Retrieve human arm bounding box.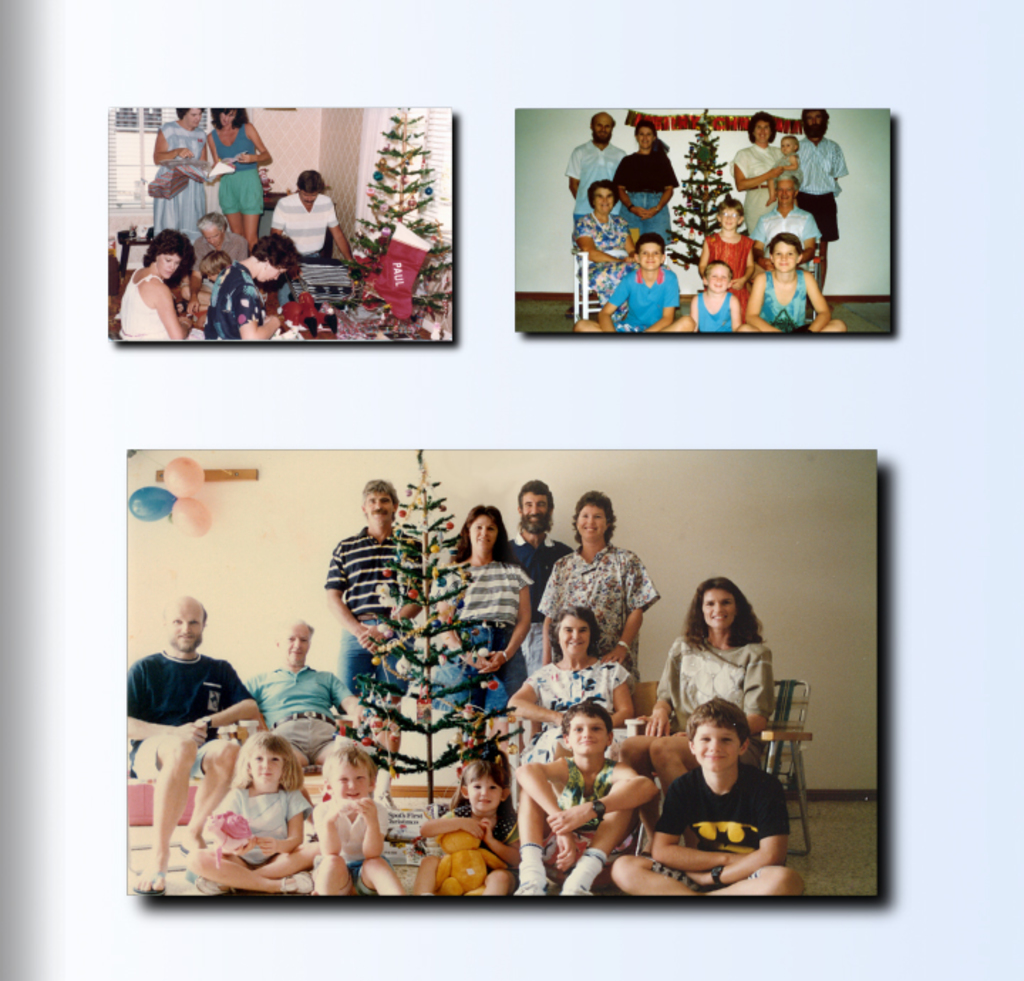
Bounding box: 323:525:366:637.
